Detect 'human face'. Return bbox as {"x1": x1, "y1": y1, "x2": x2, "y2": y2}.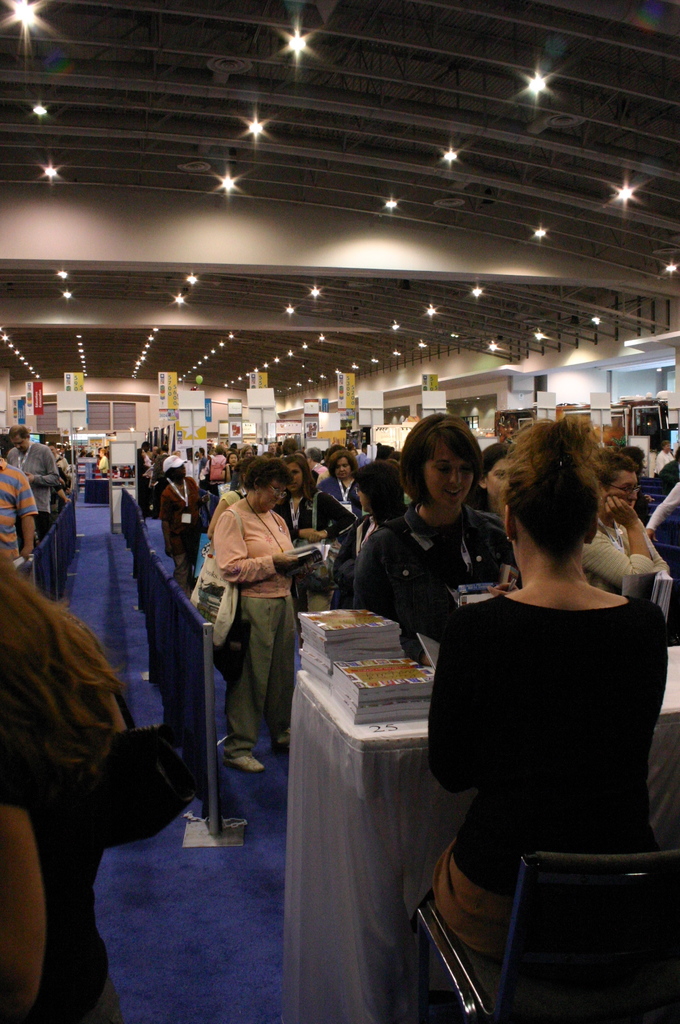
{"x1": 418, "y1": 447, "x2": 471, "y2": 502}.
